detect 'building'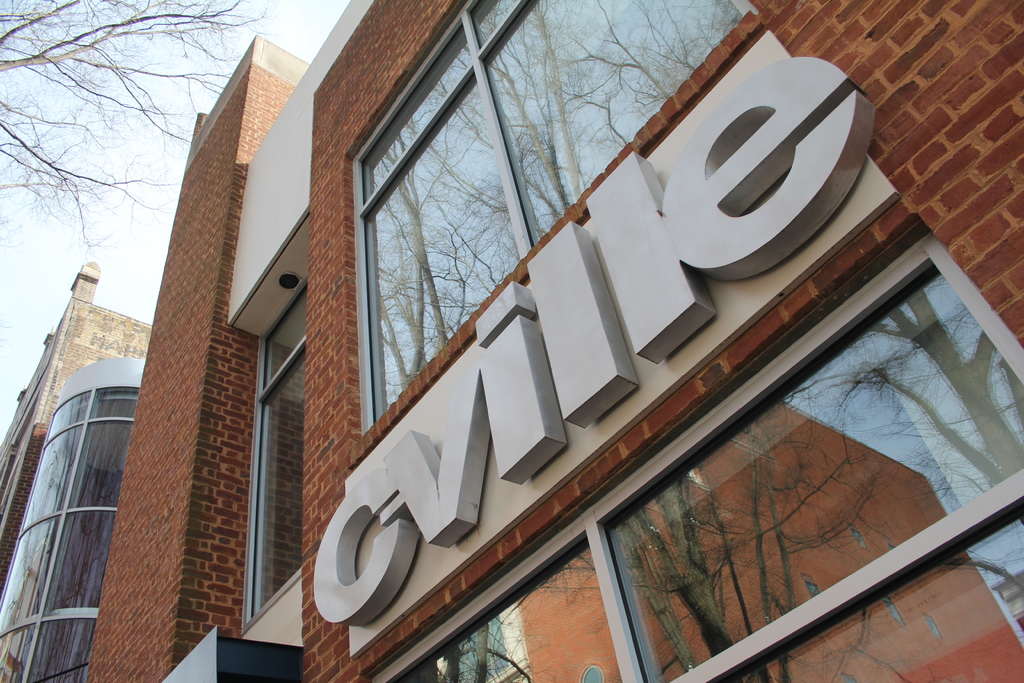
pyautogui.locateOnScreen(85, 2, 1023, 682)
